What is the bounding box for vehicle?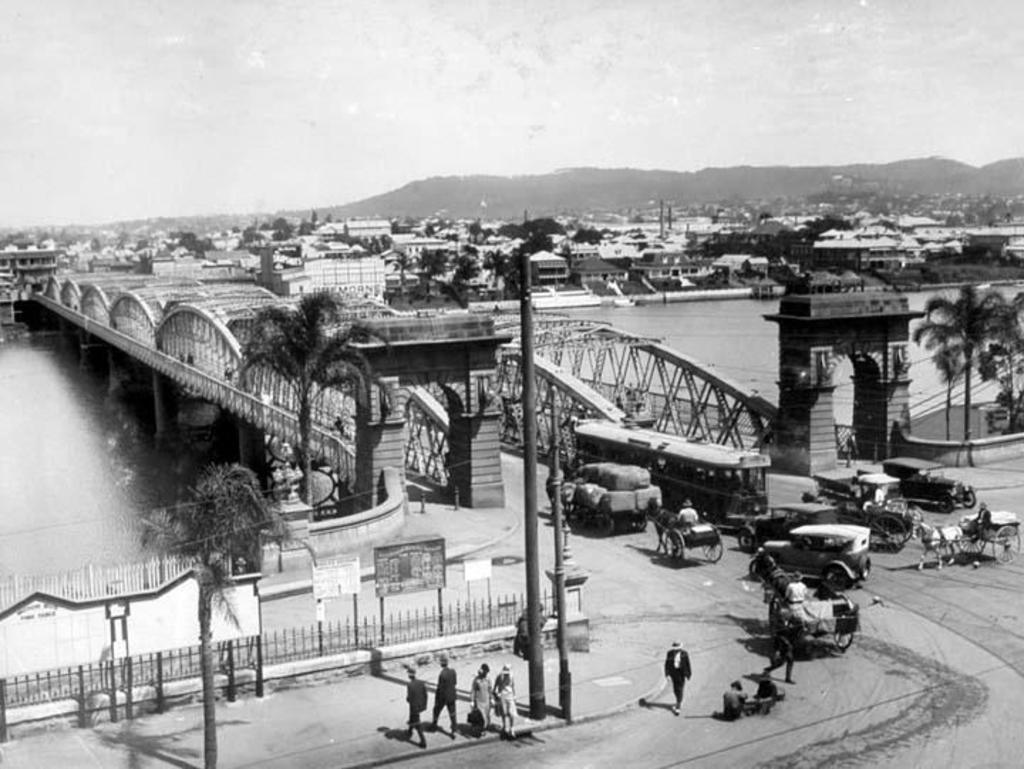
detection(912, 500, 1018, 567).
